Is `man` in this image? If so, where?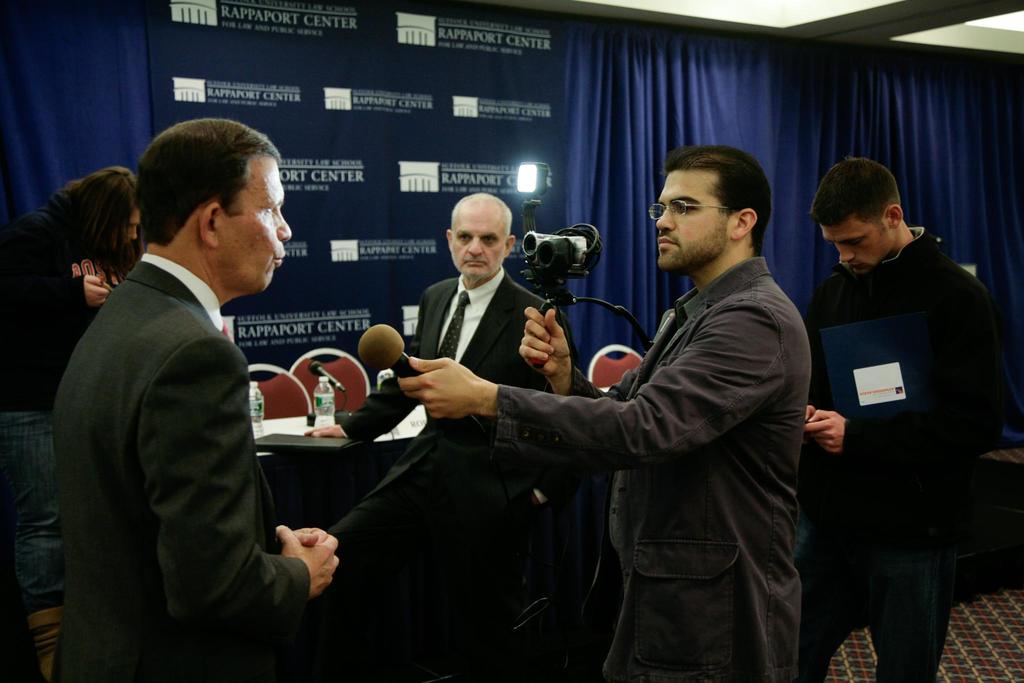
Yes, at [305,194,579,682].
